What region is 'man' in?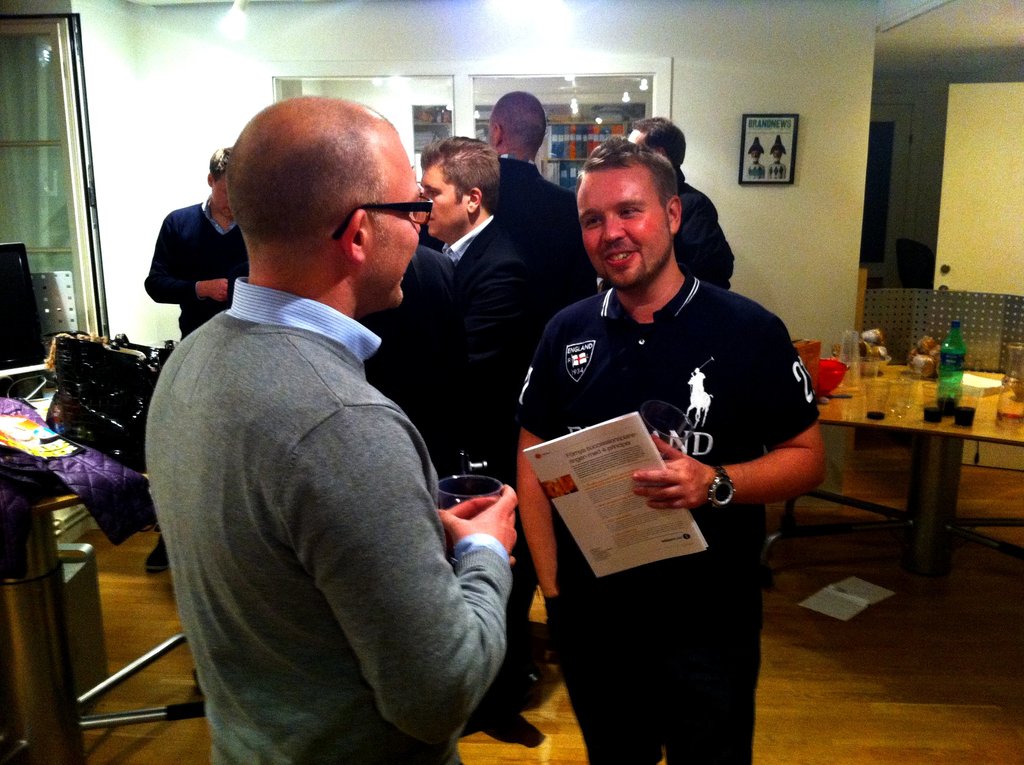
[129,83,518,761].
